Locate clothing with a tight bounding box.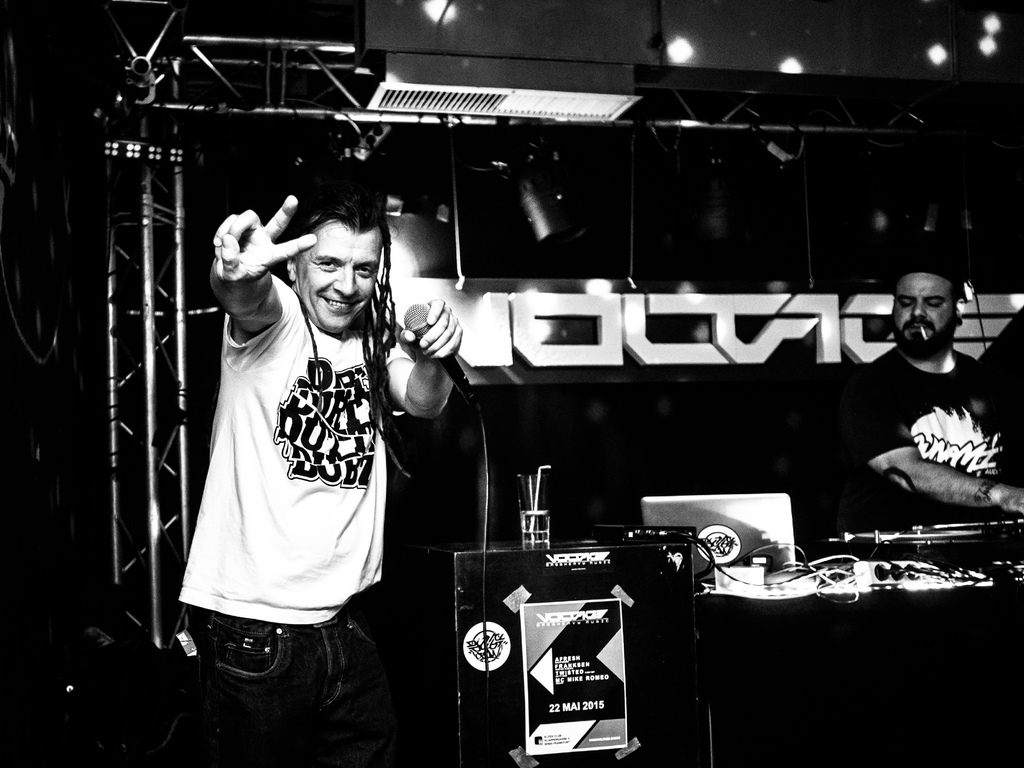
<region>845, 342, 1018, 535</region>.
